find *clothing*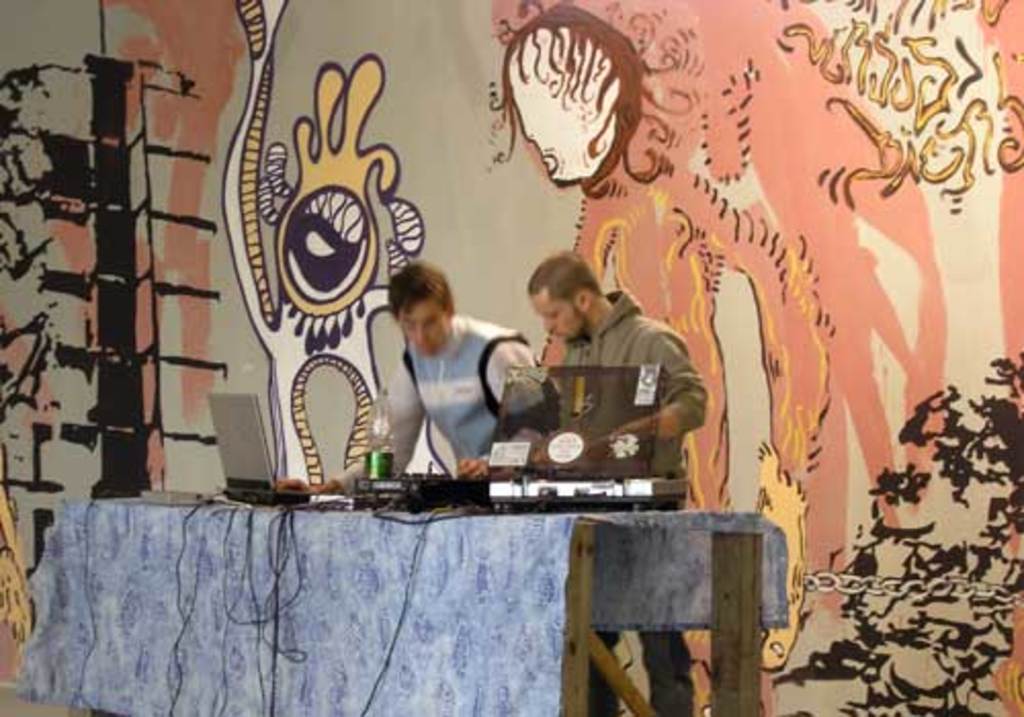
pyautogui.locateOnScreen(334, 326, 612, 705)
